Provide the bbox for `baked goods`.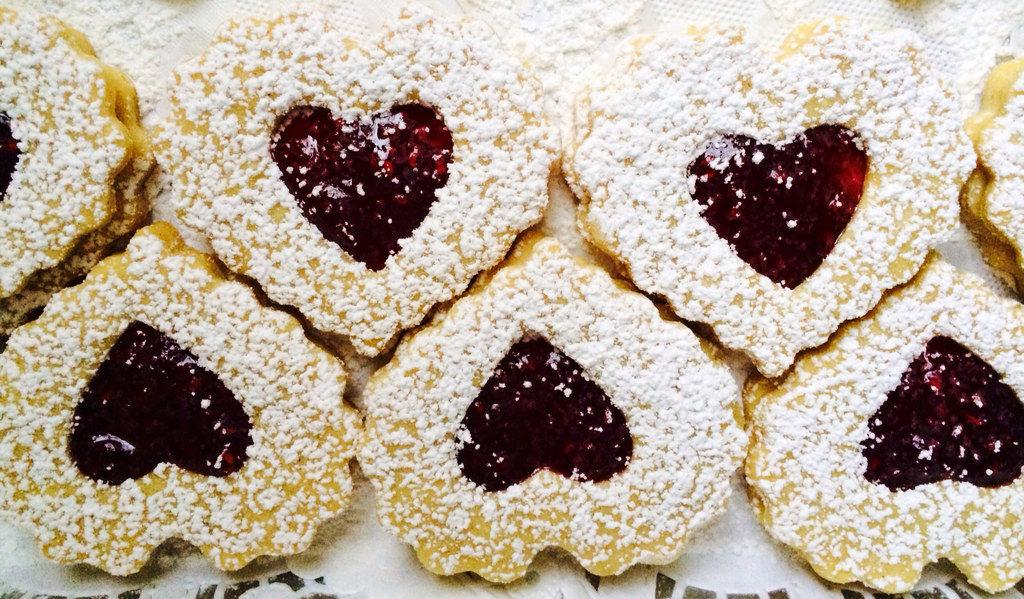
x1=350, y1=228, x2=755, y2=586.
